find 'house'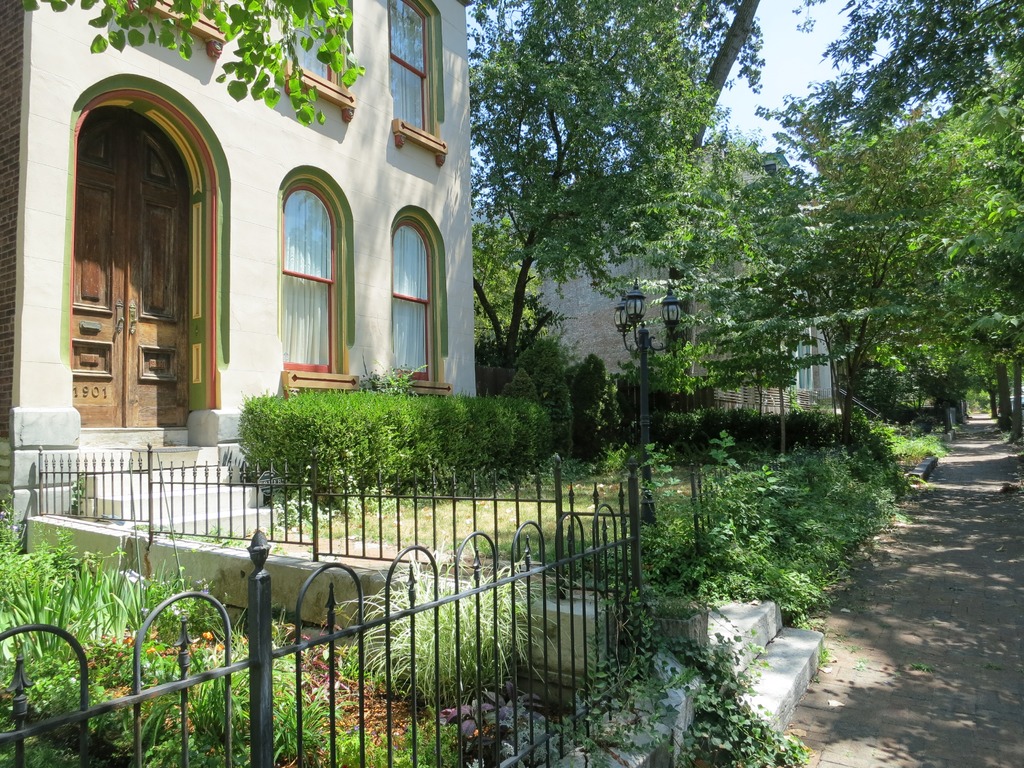
box(0, 0, 477, 532)
